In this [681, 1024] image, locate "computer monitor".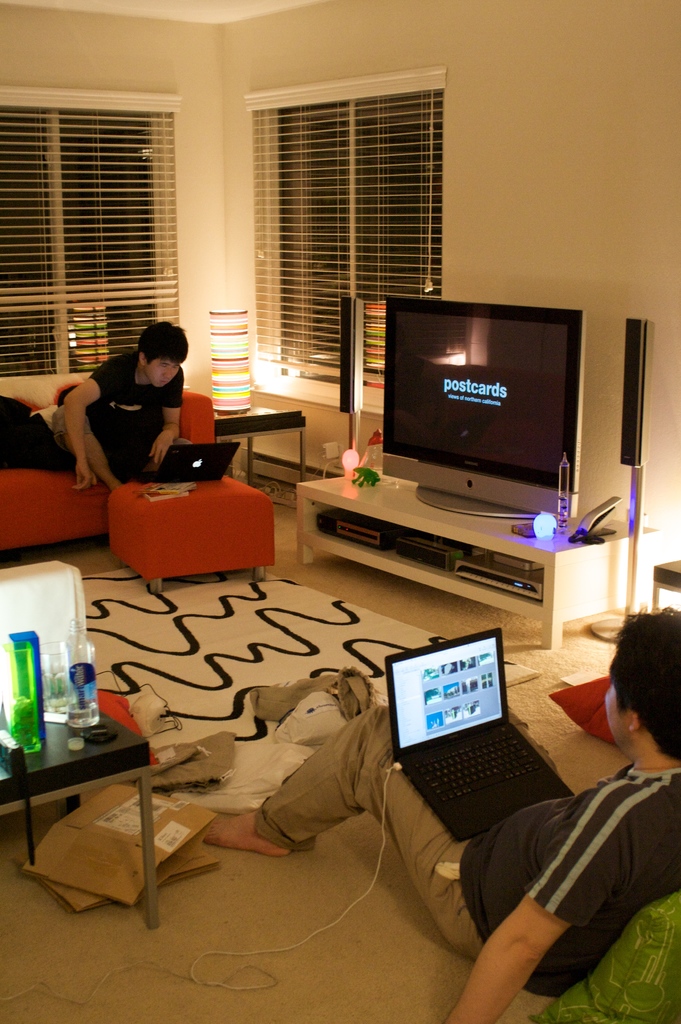
Bounding box: 379, 291, 605, 524.
